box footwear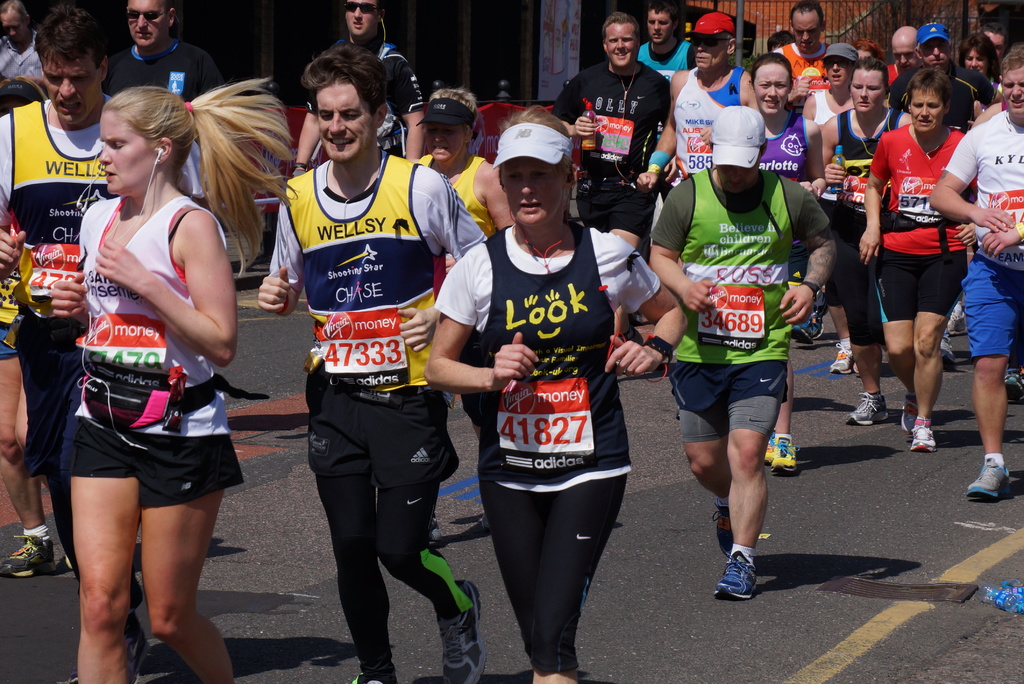
[940,332,957,369]
